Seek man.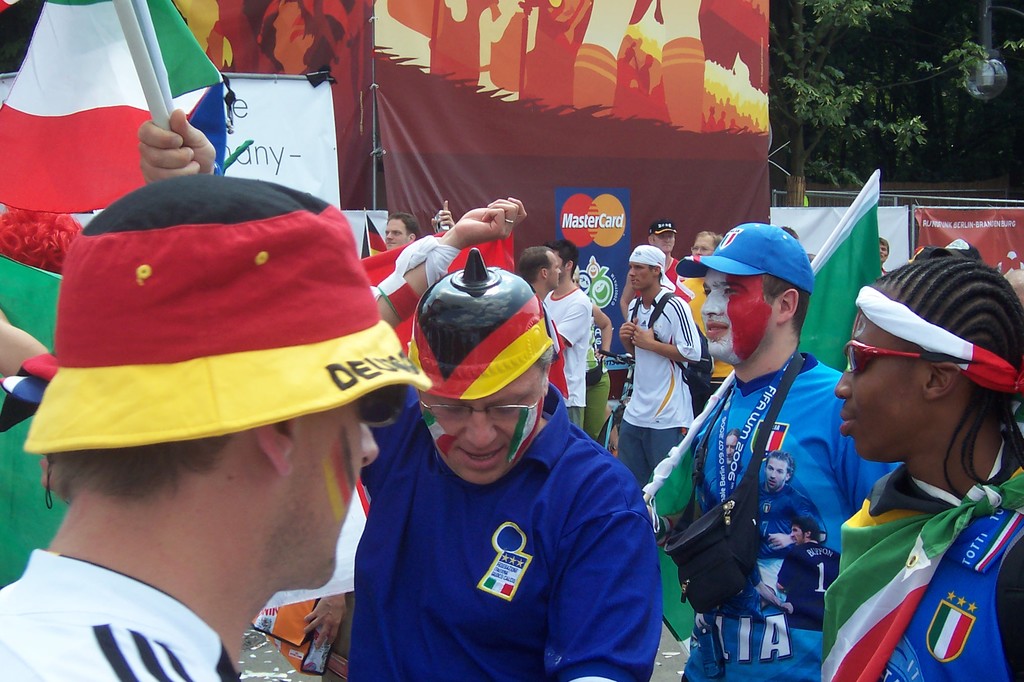
bbox=[643, 223, 906, 681].
